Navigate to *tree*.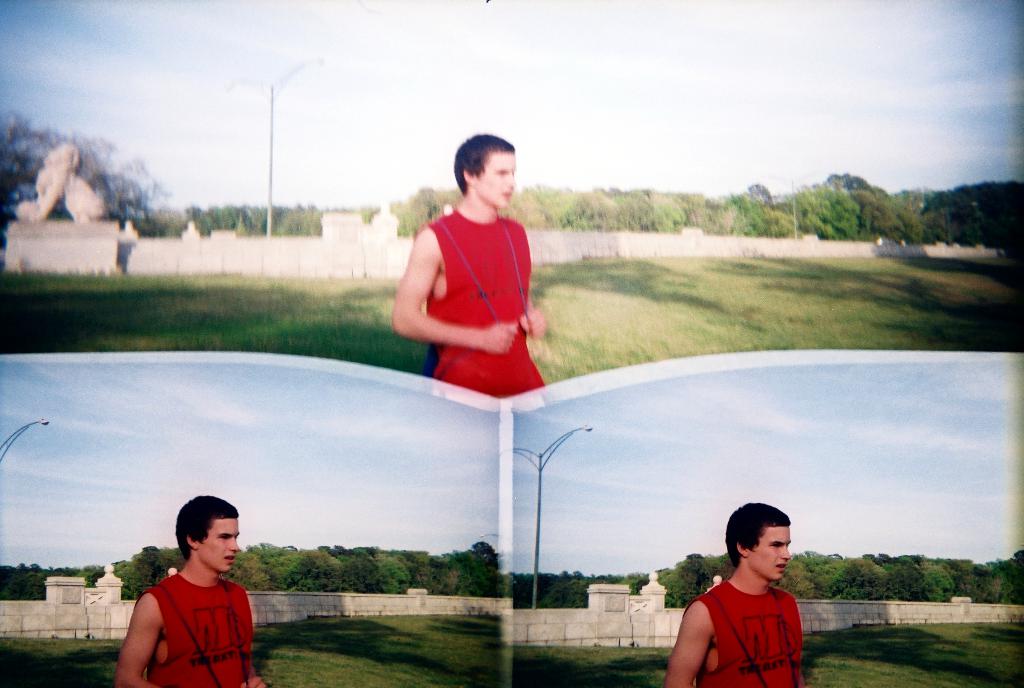
Navigation target: [890, 555, 961, 603].
